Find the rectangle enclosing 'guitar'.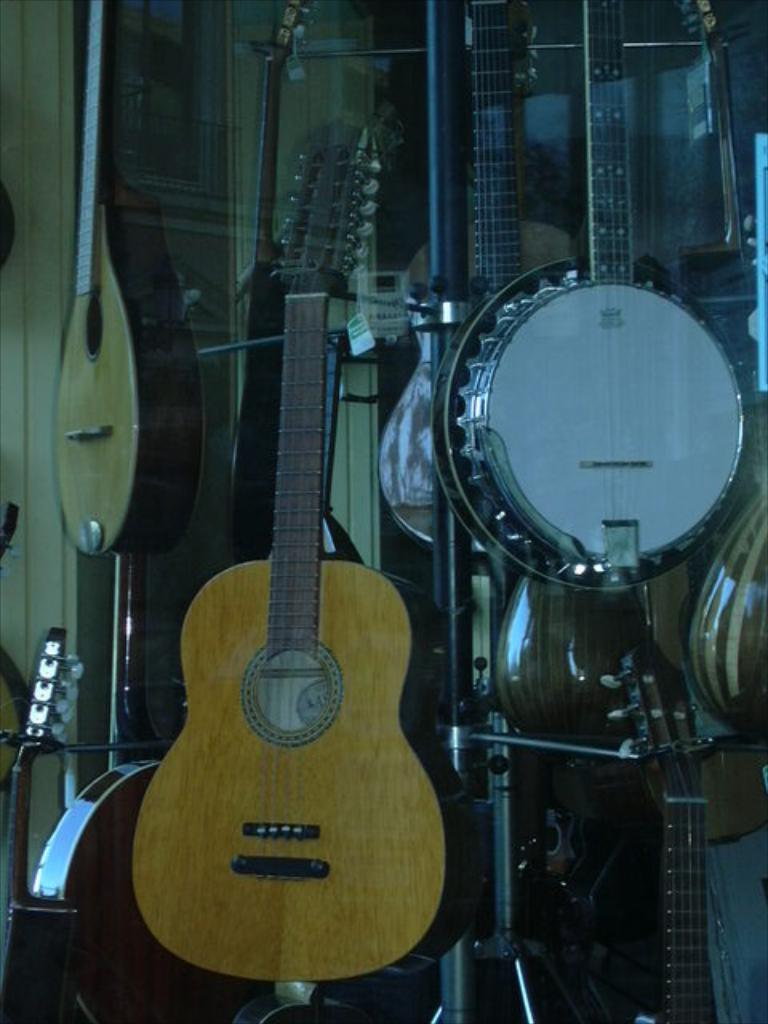
select_region(0, 608, 83, 1022).
